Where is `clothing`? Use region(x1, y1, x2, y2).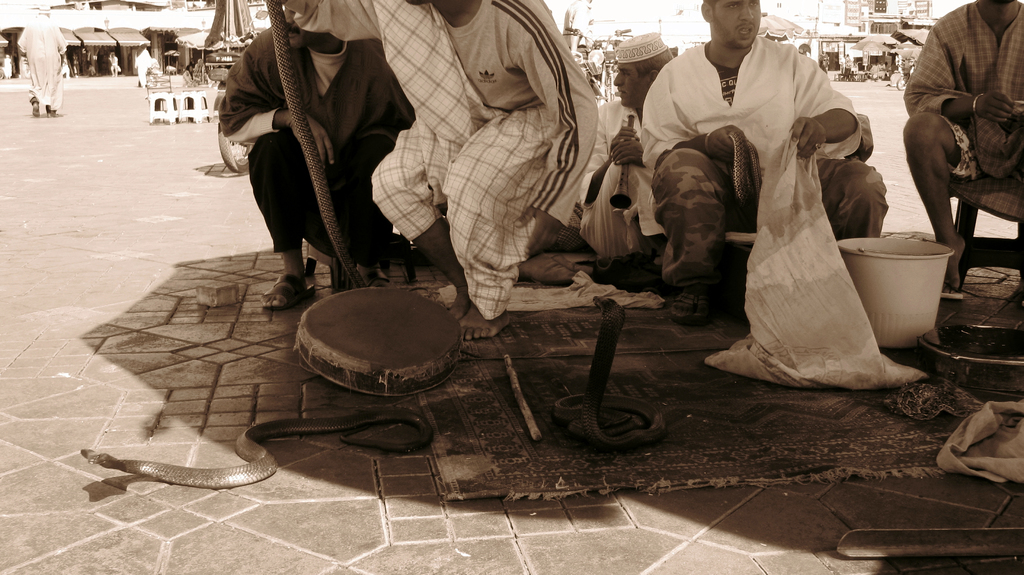
region(612, 31, 666, 63).
